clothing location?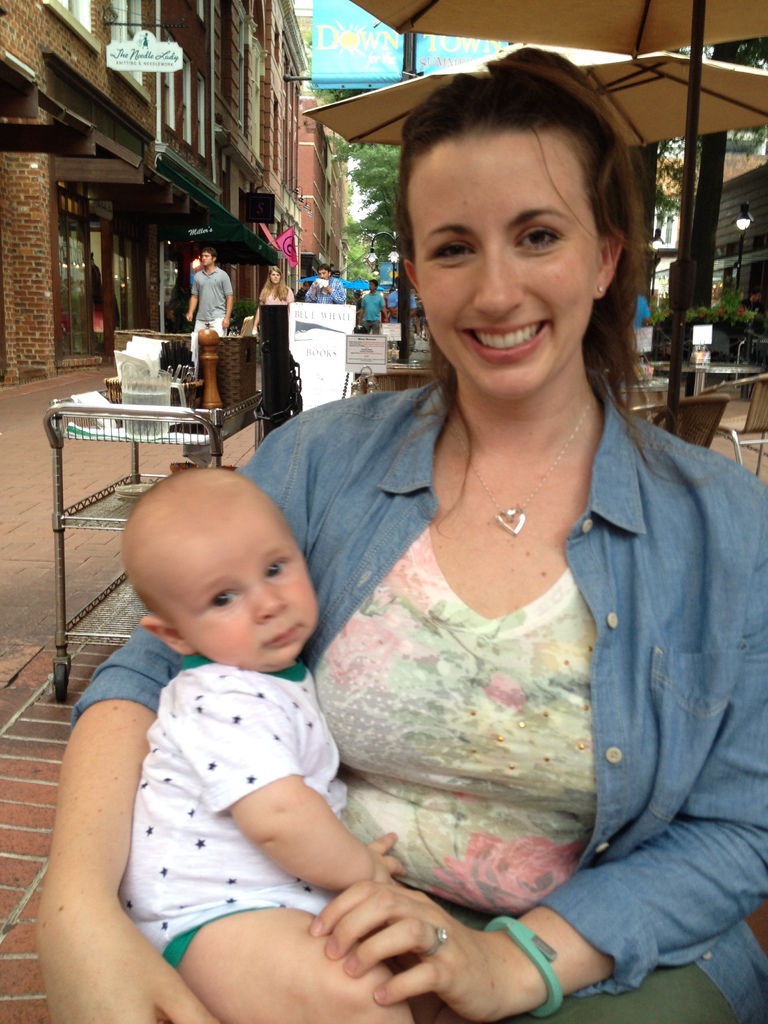
locate(193, 268, 724, 1008)
